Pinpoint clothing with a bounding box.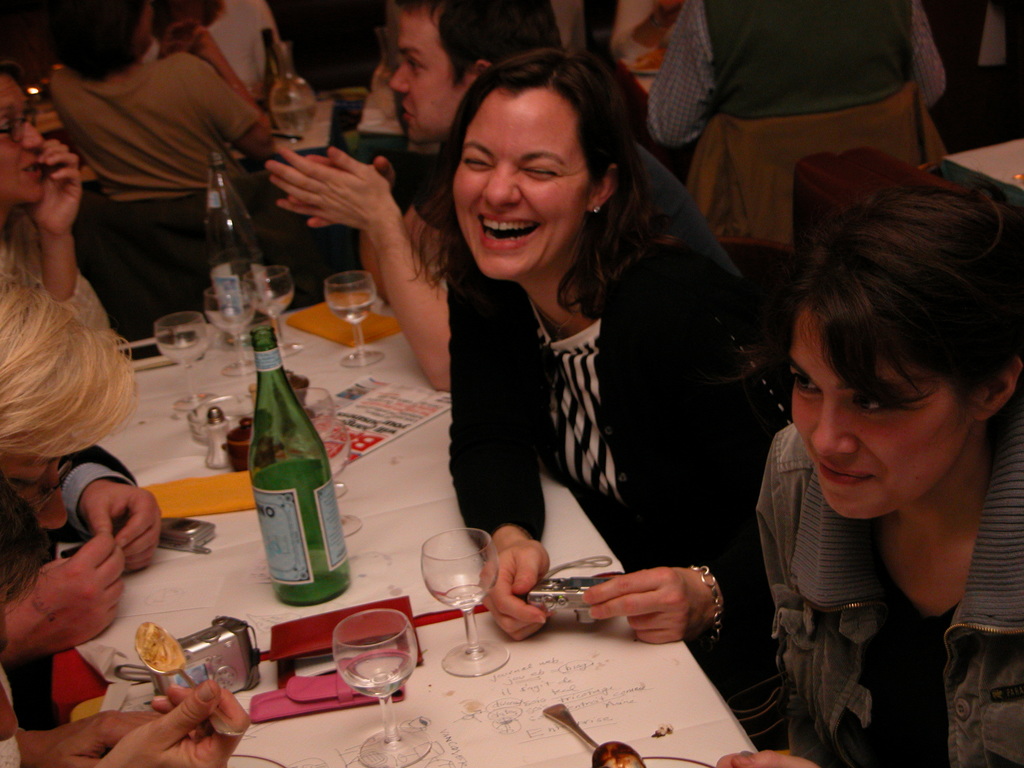
region(643, 0, 950, 156).
